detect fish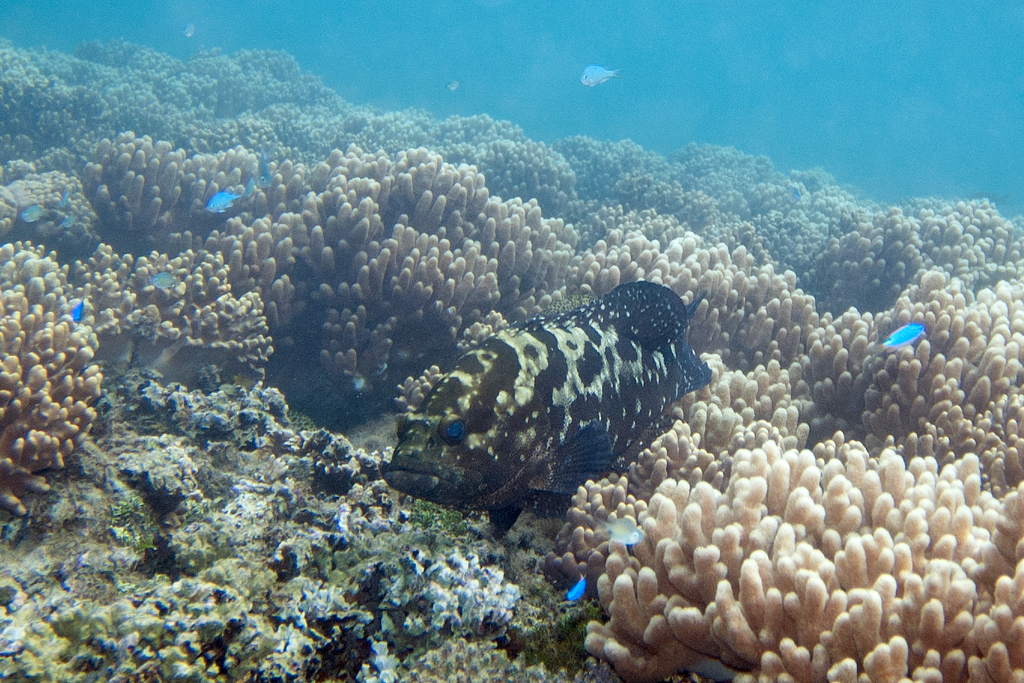
145,271,180,290
